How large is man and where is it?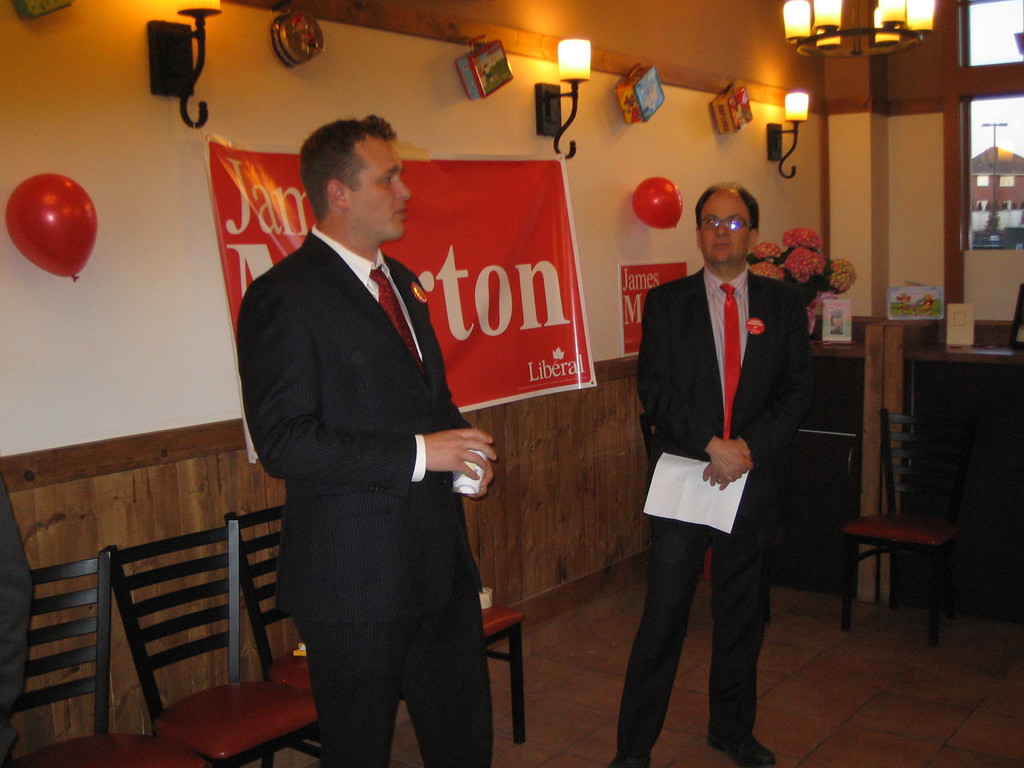
Bounding box: BBox(0, 476, 36, 728).
